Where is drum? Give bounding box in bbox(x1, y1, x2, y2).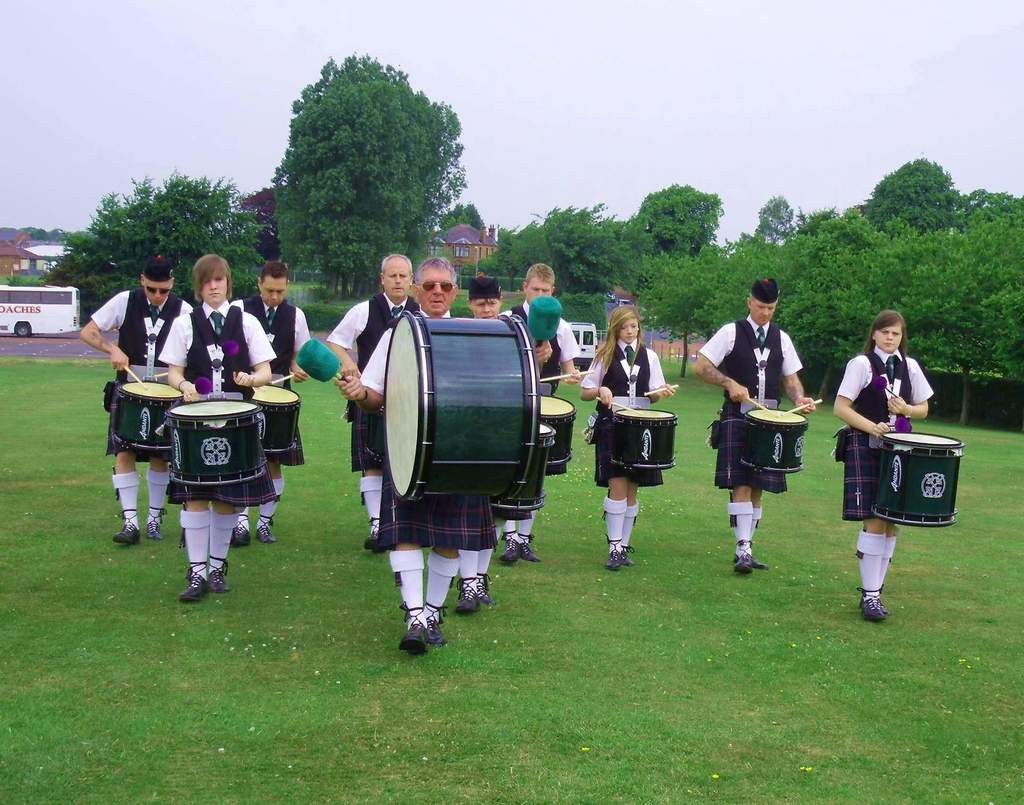
bbox(168, 397, 267, 486).
